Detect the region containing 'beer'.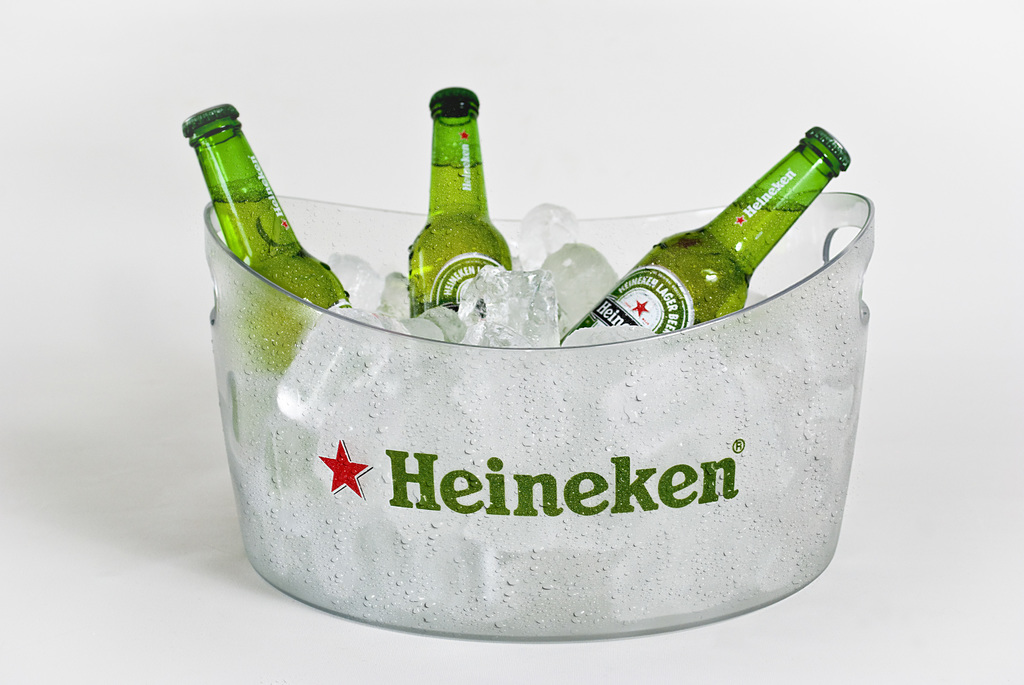
left=573, top=111, right=836, bottom=340.
